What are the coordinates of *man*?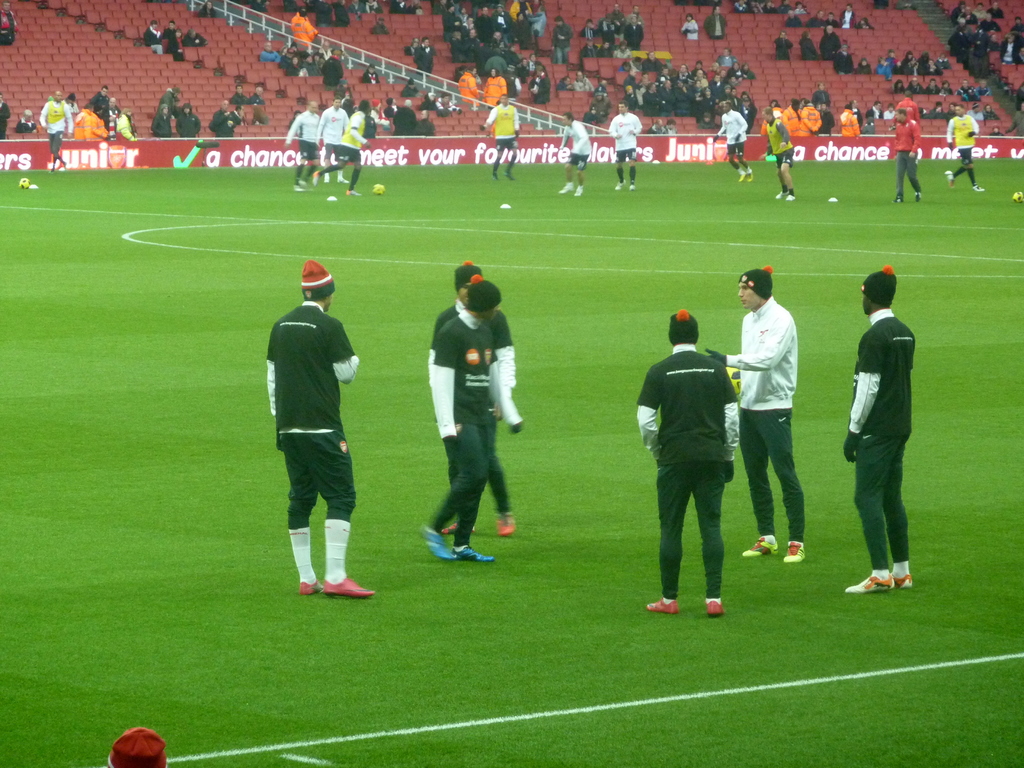
pyautogui.locateOnScreen(206, 97, 239, 136).
